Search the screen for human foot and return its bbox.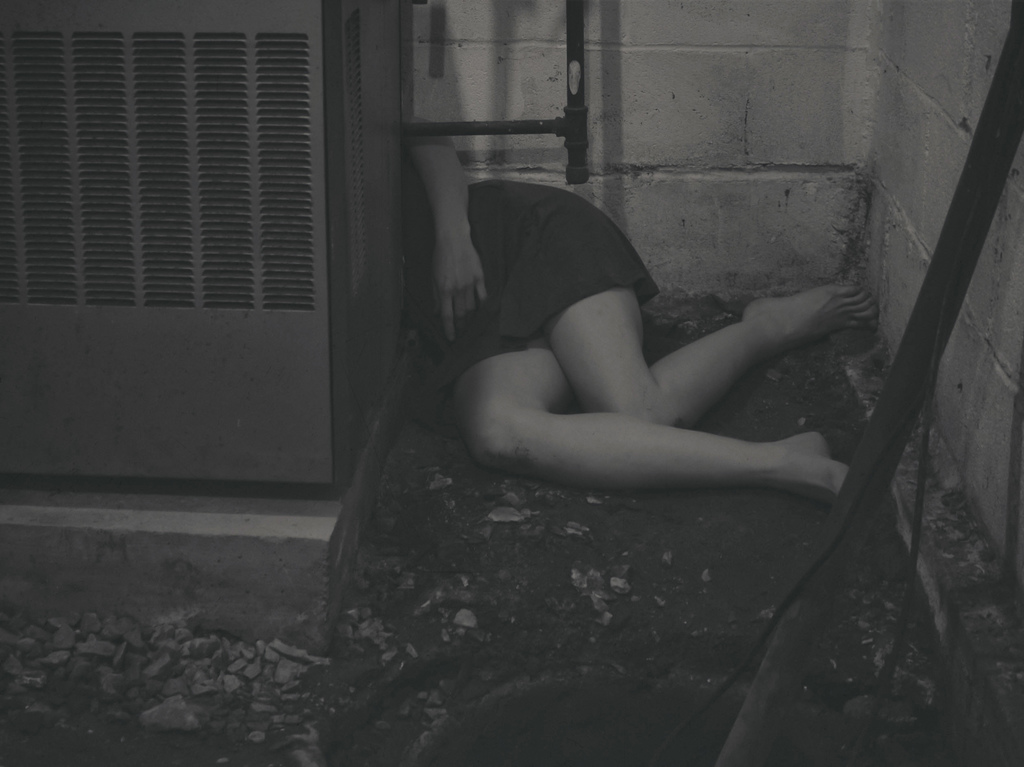
Found: <bbox>739, 288, 876, 357</bbox>.
